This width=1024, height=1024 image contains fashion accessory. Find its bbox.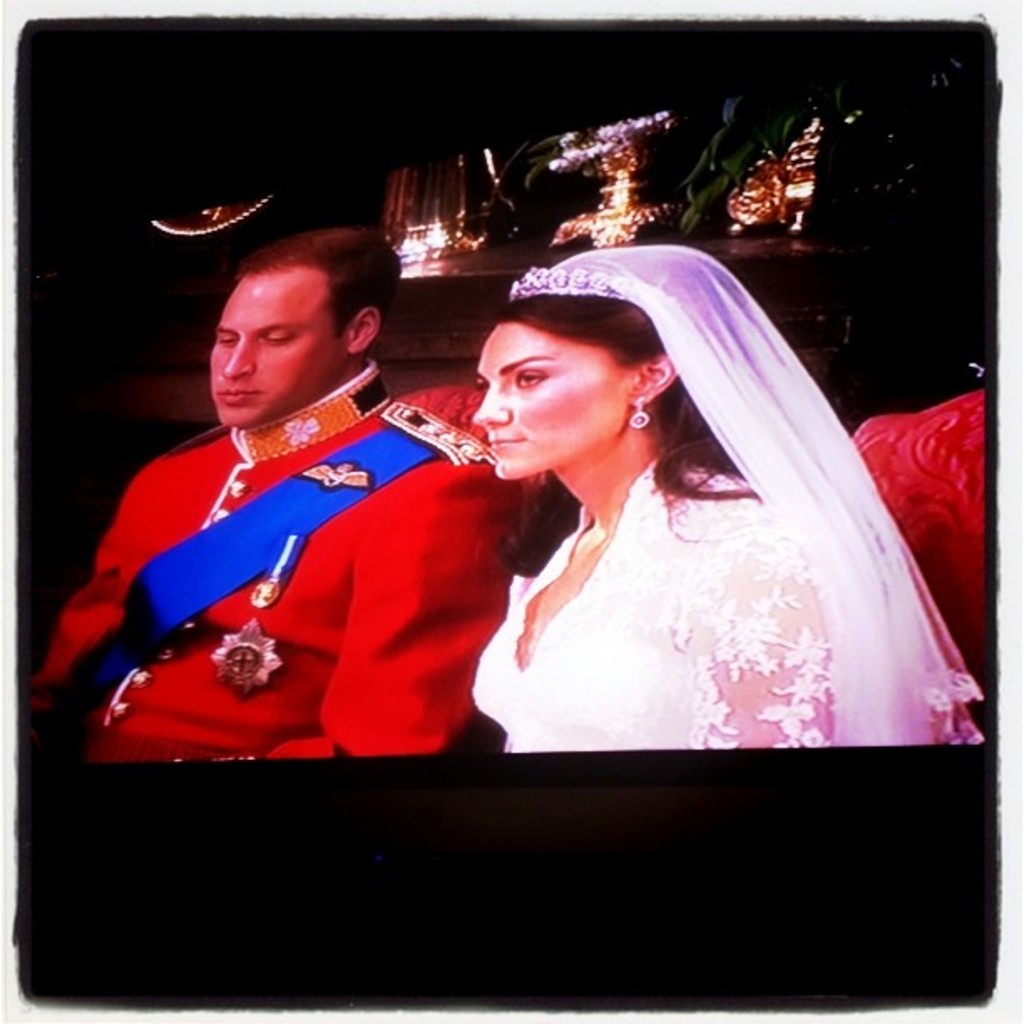
l=629, t=392, r=648, b=432.
